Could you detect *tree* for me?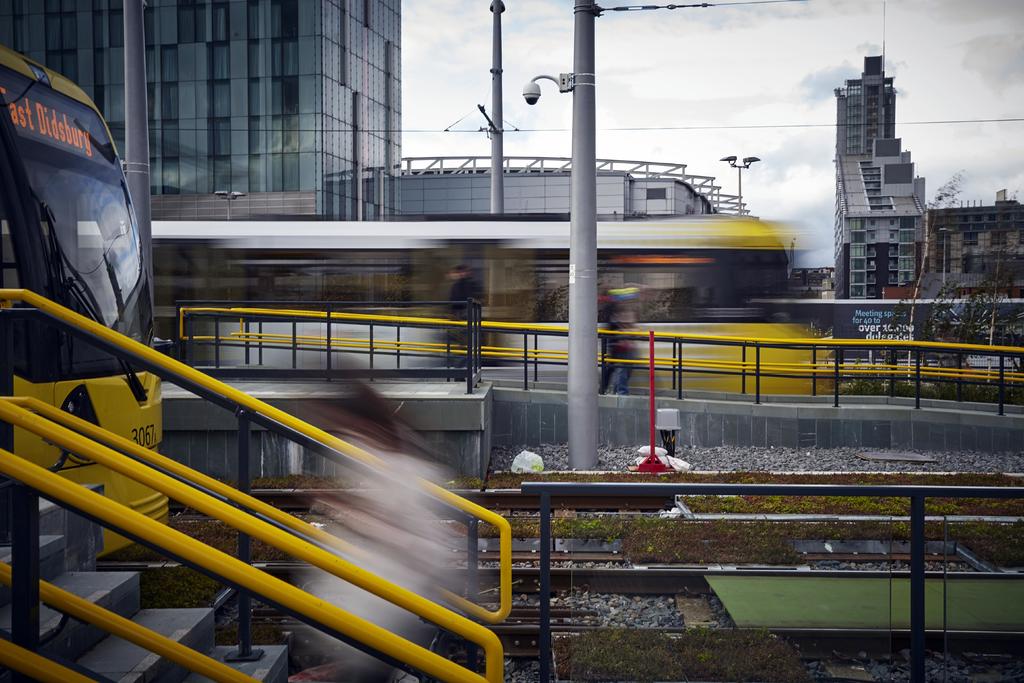
Detection result: x1=647 y1=286 x2=702 y2=327.
